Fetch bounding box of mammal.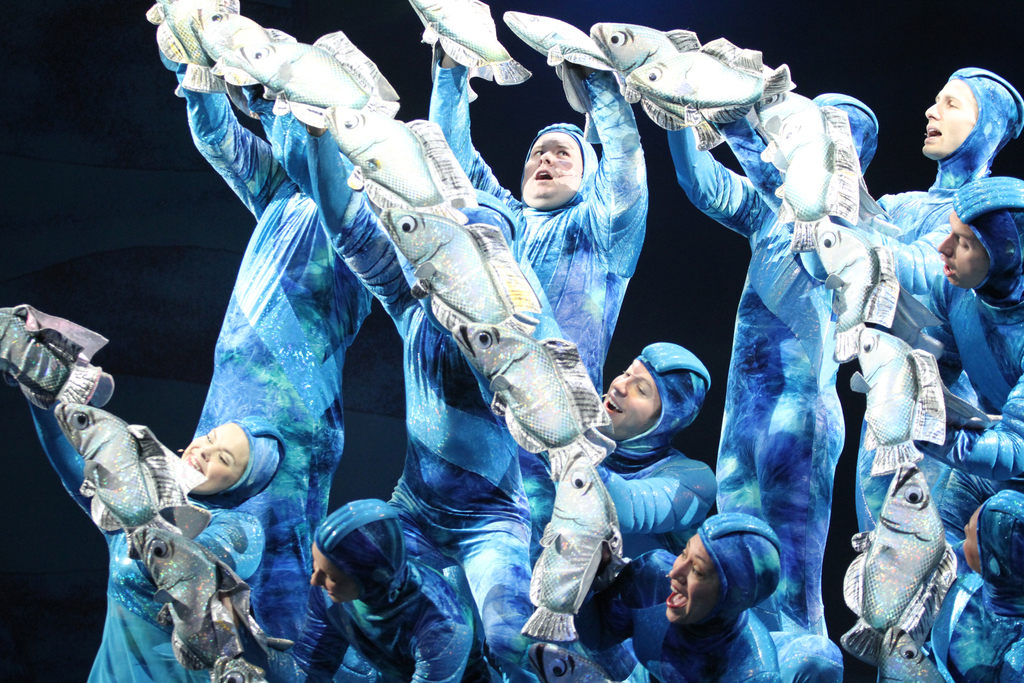
Bbox: locate(0, 302, 301, 682).
